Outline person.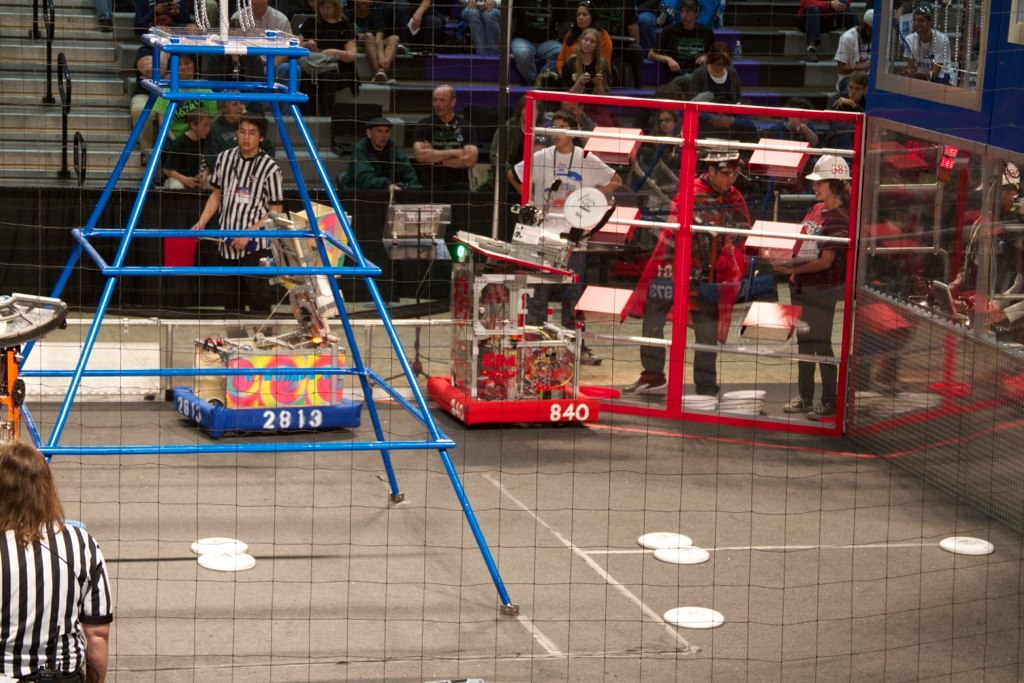
Outline: [896, 5, 951, 87].
